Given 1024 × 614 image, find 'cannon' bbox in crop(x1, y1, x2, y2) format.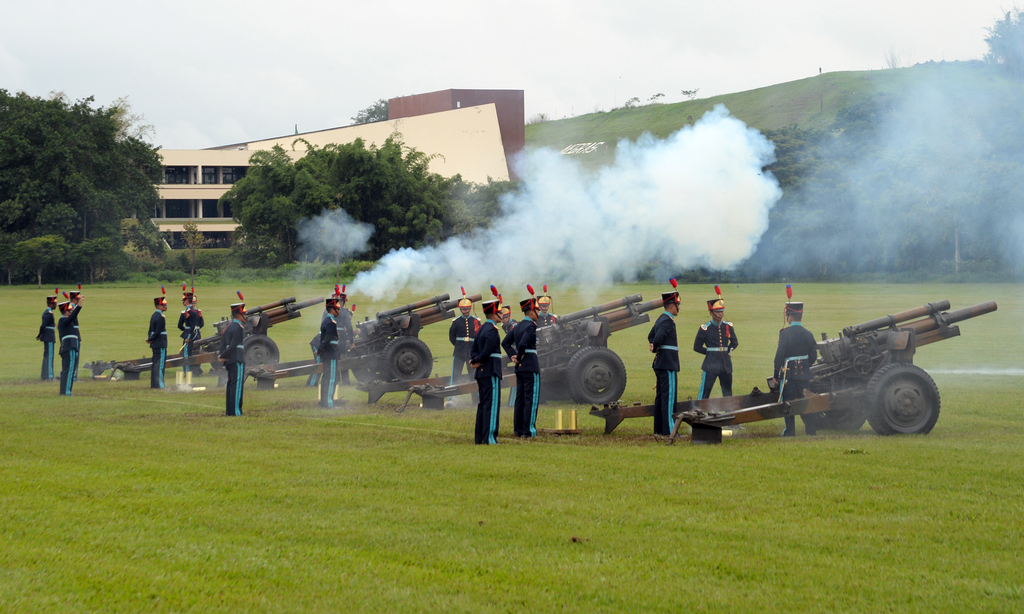
crop(236, 291, 481, 388).
